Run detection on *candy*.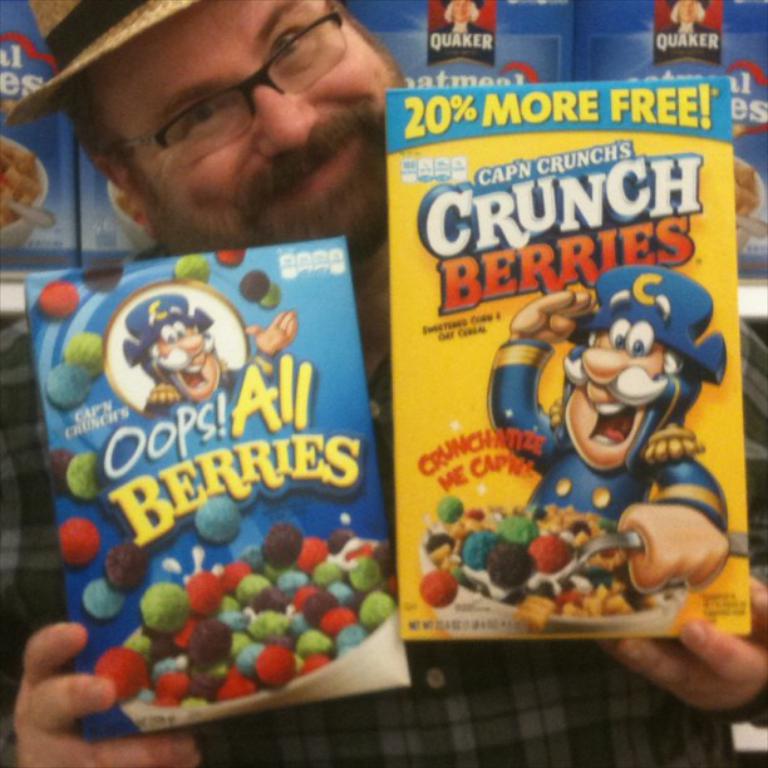
Result: 240/267/270/302.
